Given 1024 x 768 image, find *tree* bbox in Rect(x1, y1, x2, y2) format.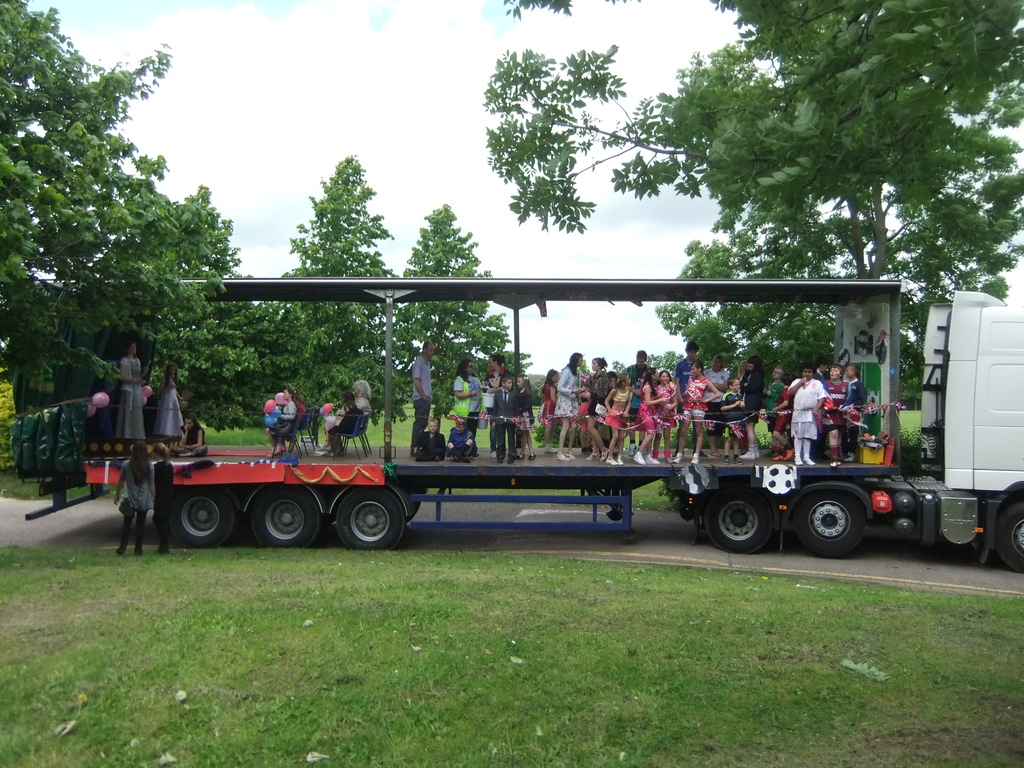
Rect(176, 250, 274, 436).
